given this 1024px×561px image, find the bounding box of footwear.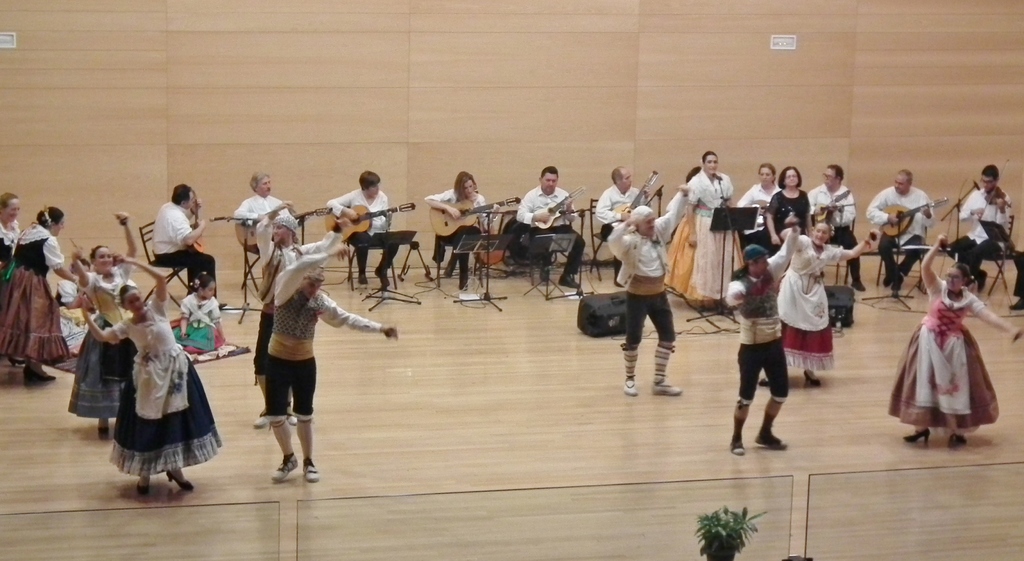
<box>458,280,467,288</box>.
